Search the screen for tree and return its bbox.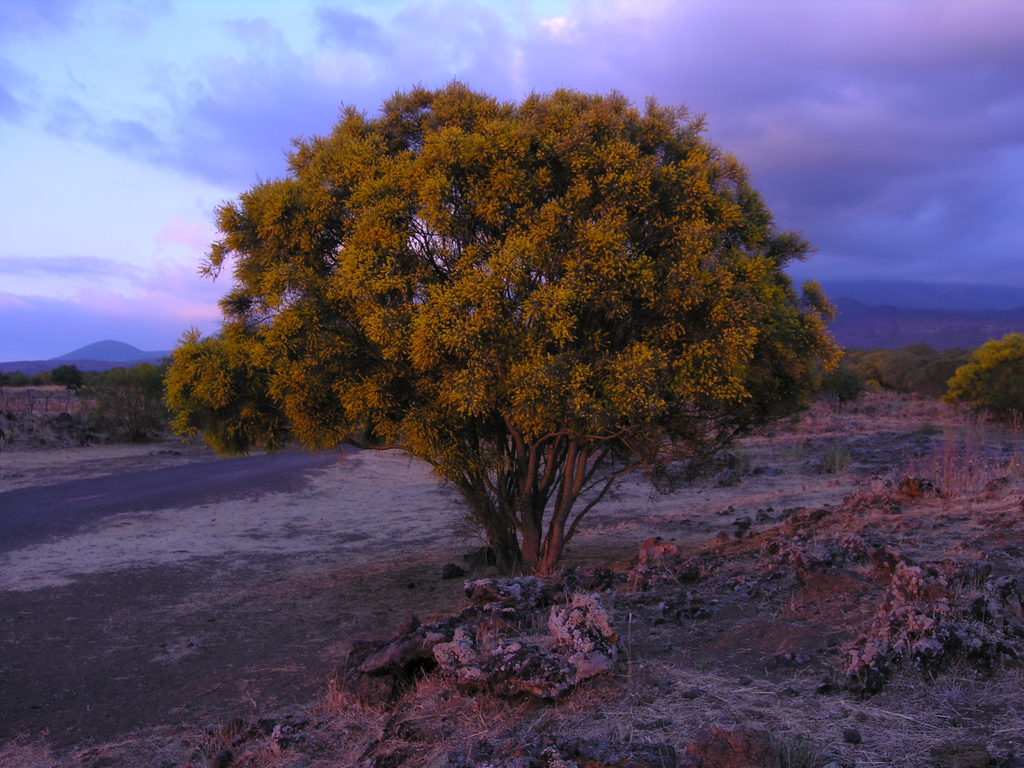
Found: Rect(50, 362, 84, 401).
